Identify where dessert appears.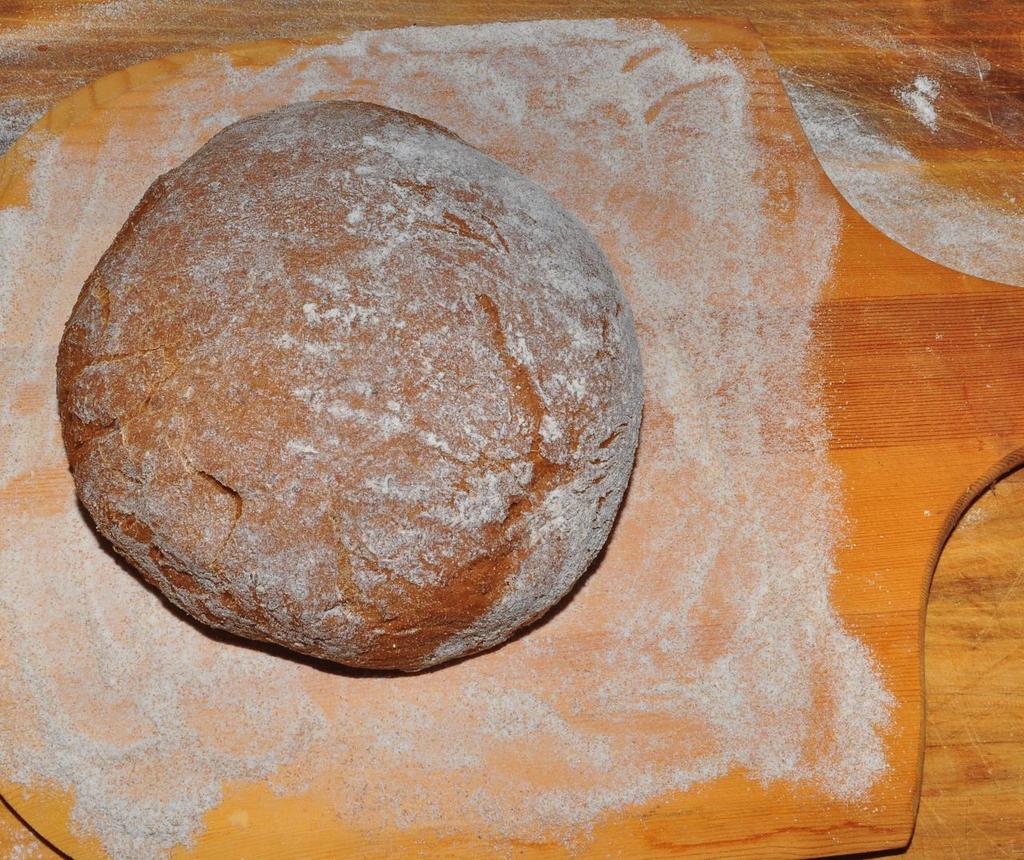
Appears at (left=52, top=122, right=654, bottom=674).
